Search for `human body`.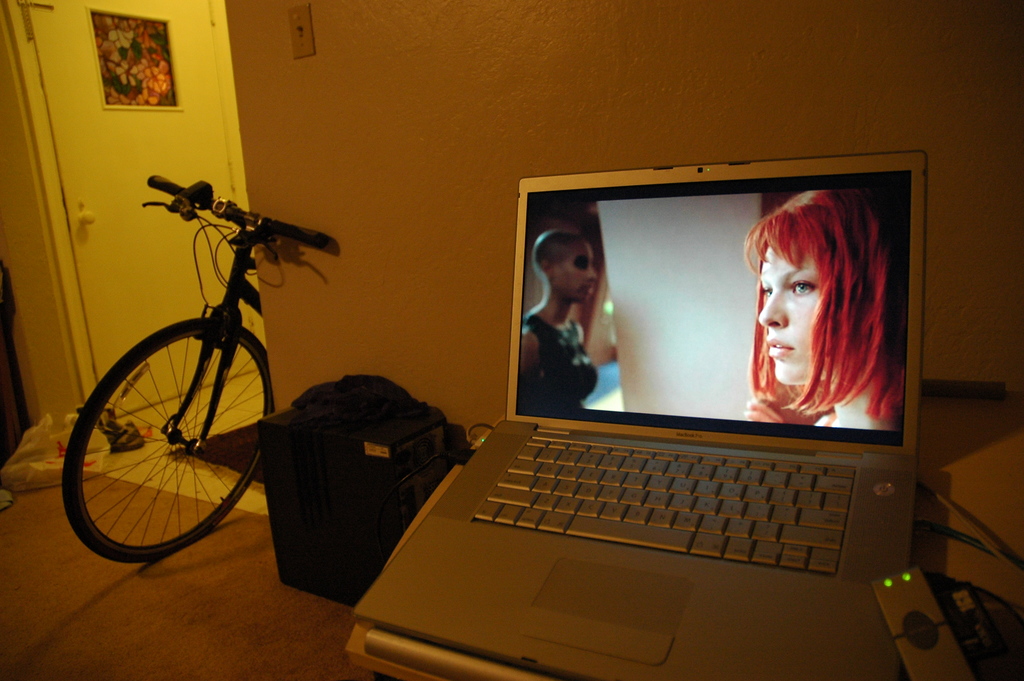
Found at box=[744, 379, 897, 430].
